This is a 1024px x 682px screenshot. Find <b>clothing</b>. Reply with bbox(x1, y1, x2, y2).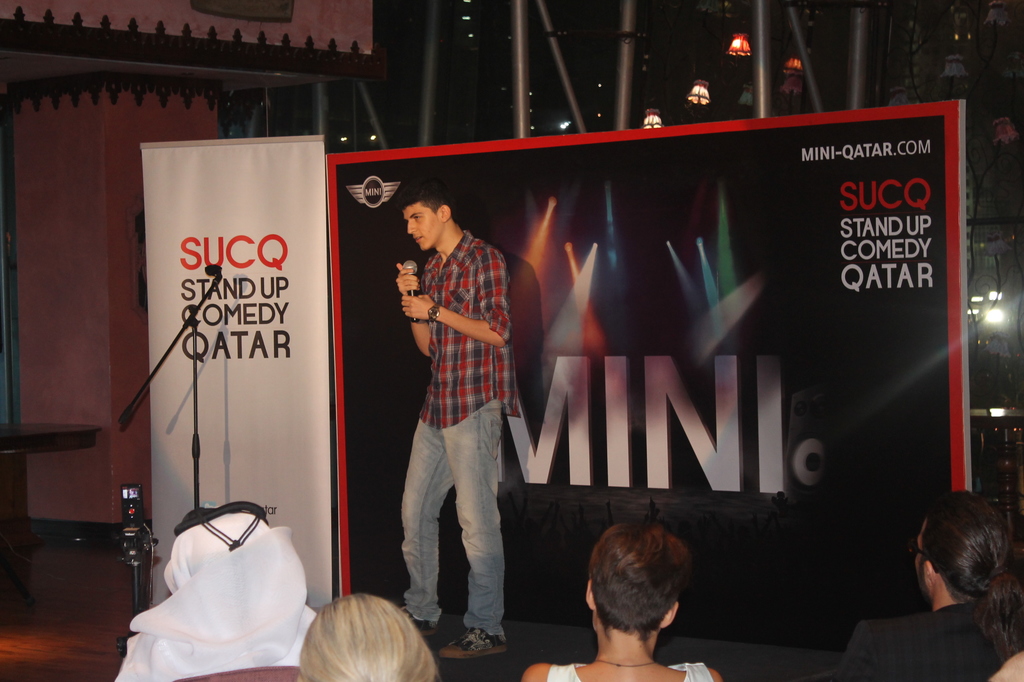
bbox(401, 226, 514, 653).
